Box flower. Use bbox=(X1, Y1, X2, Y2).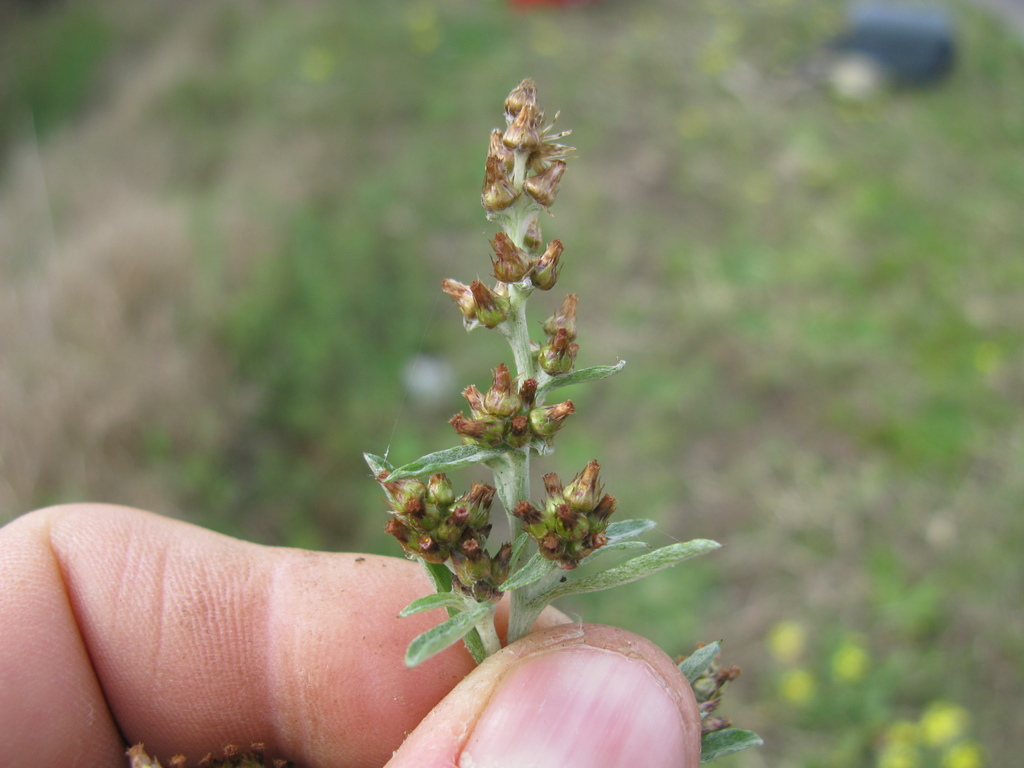
bbox=(394, 53, 615, 668).
